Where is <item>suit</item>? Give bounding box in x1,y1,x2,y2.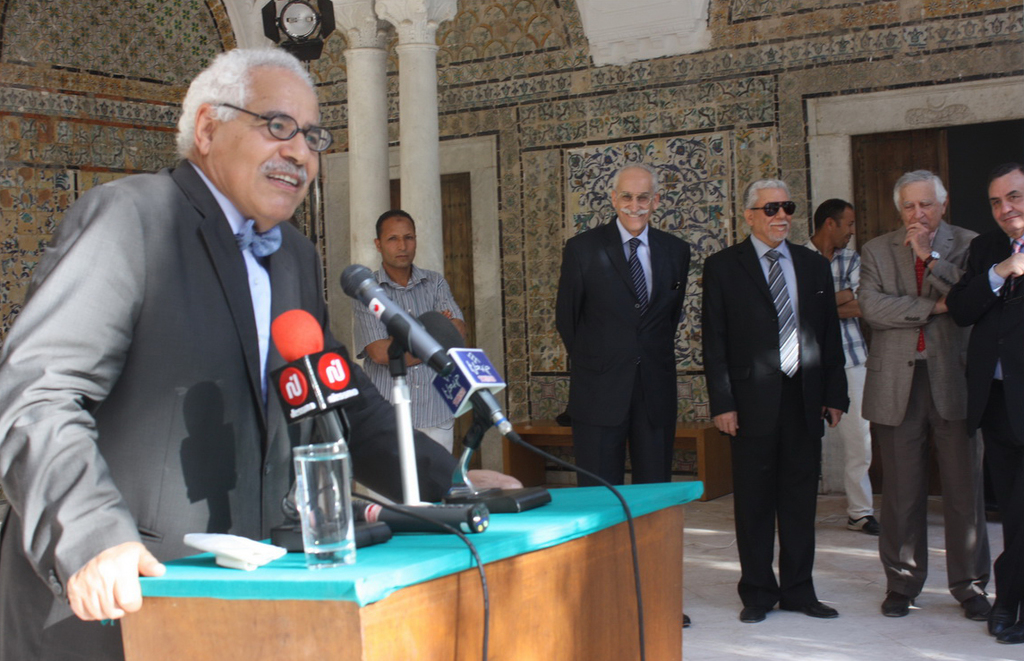
0,158,461,660.
